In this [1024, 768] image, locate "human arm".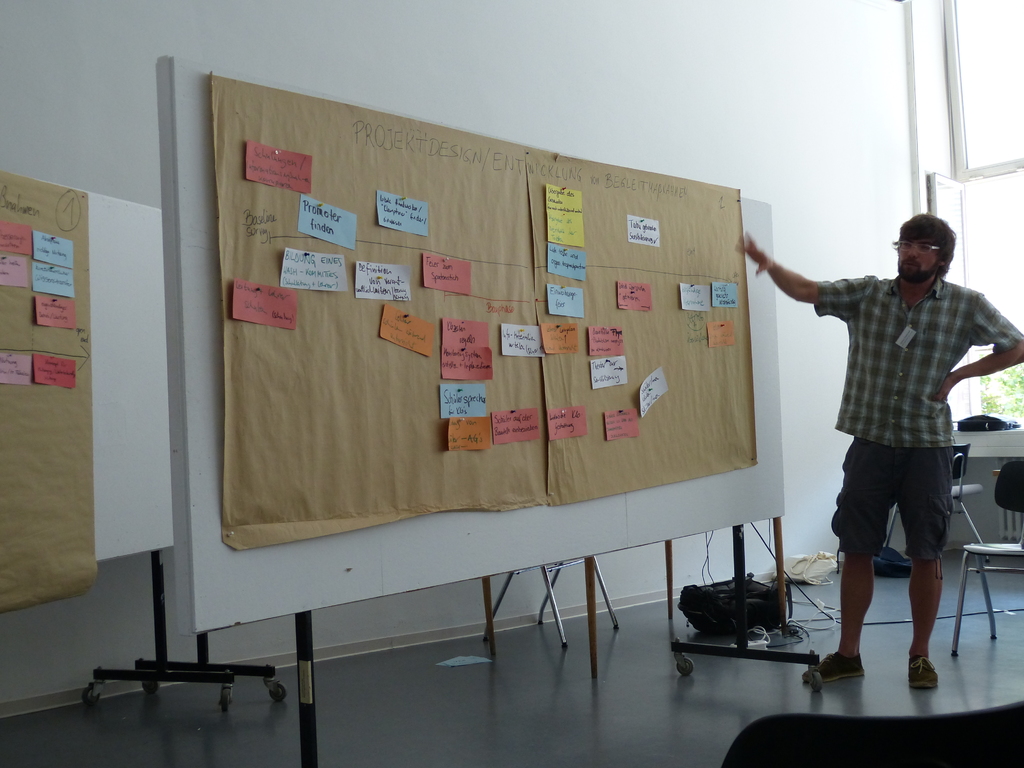
Bounding box: box=[936, 287, 1023, 403].
